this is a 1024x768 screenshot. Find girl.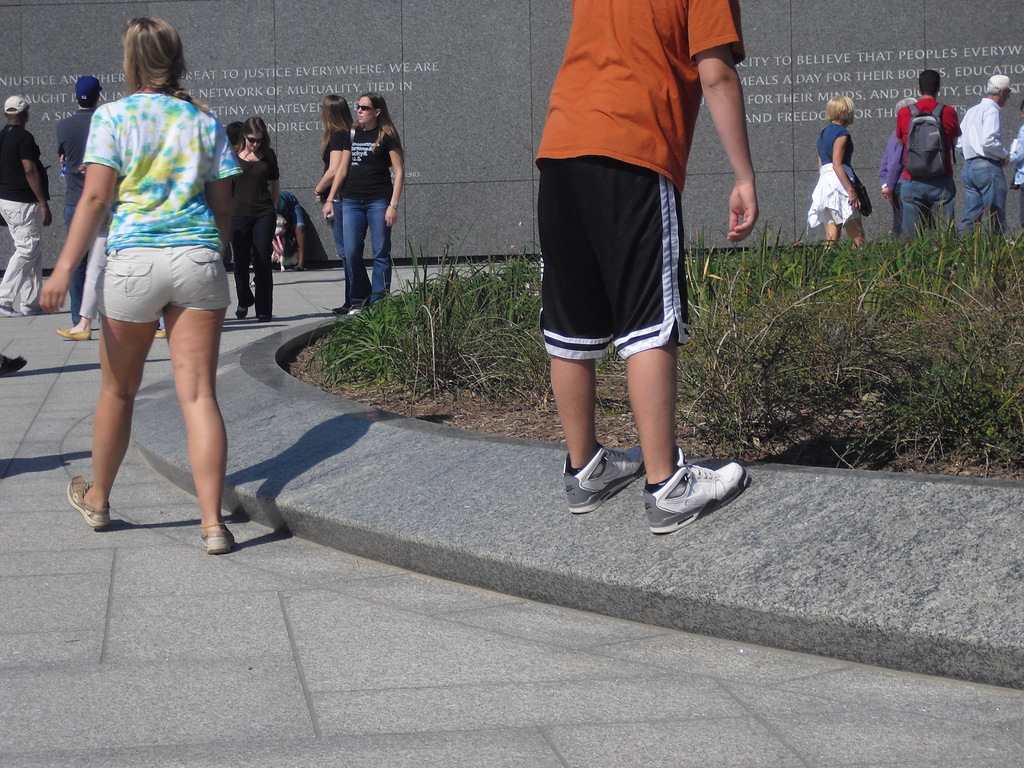
Bounding box: box(323, 93, 404, 316).
